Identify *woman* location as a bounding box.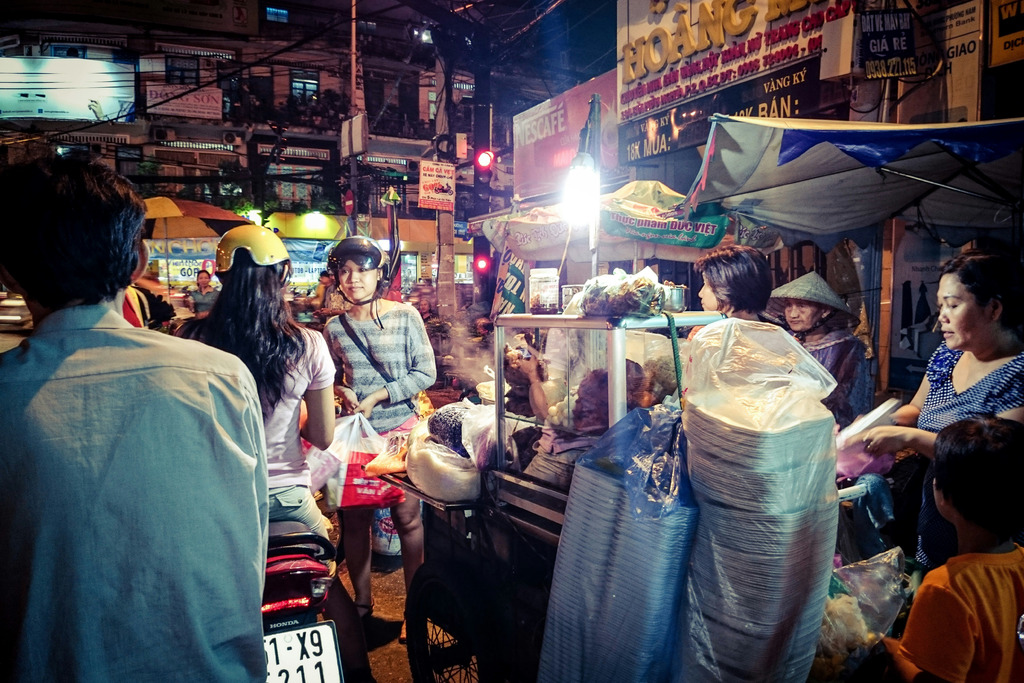
pyautogui.locateOnScreen(317, 240, 441, 638).
